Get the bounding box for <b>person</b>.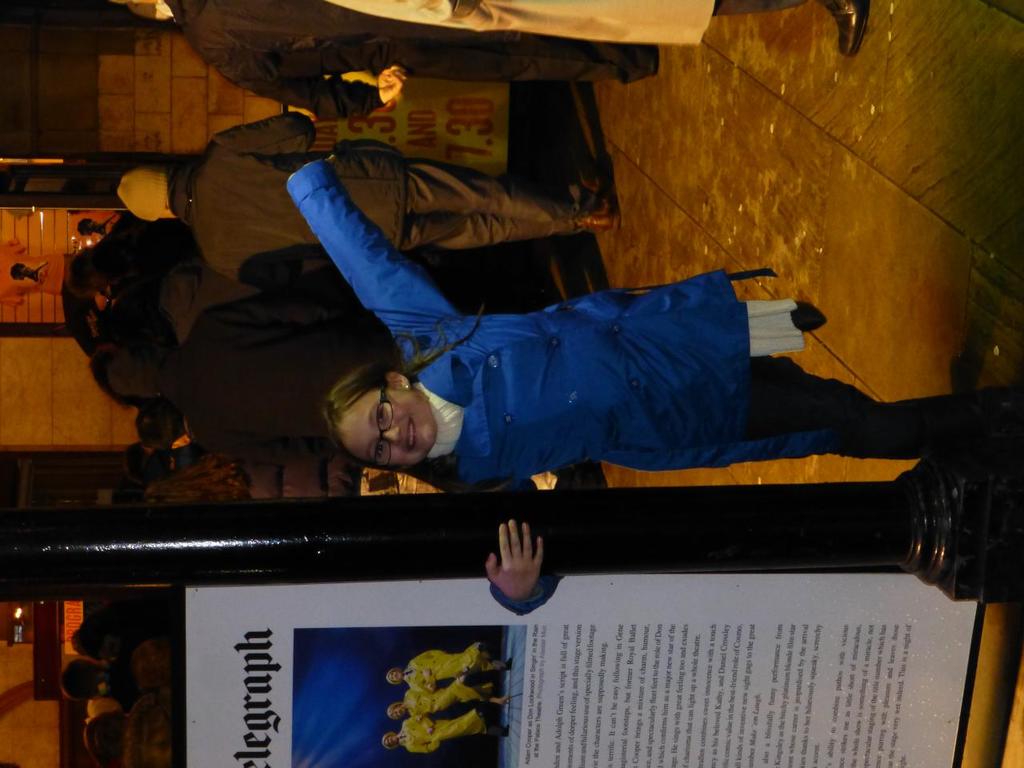
detection(386, 670, 510, 718).
